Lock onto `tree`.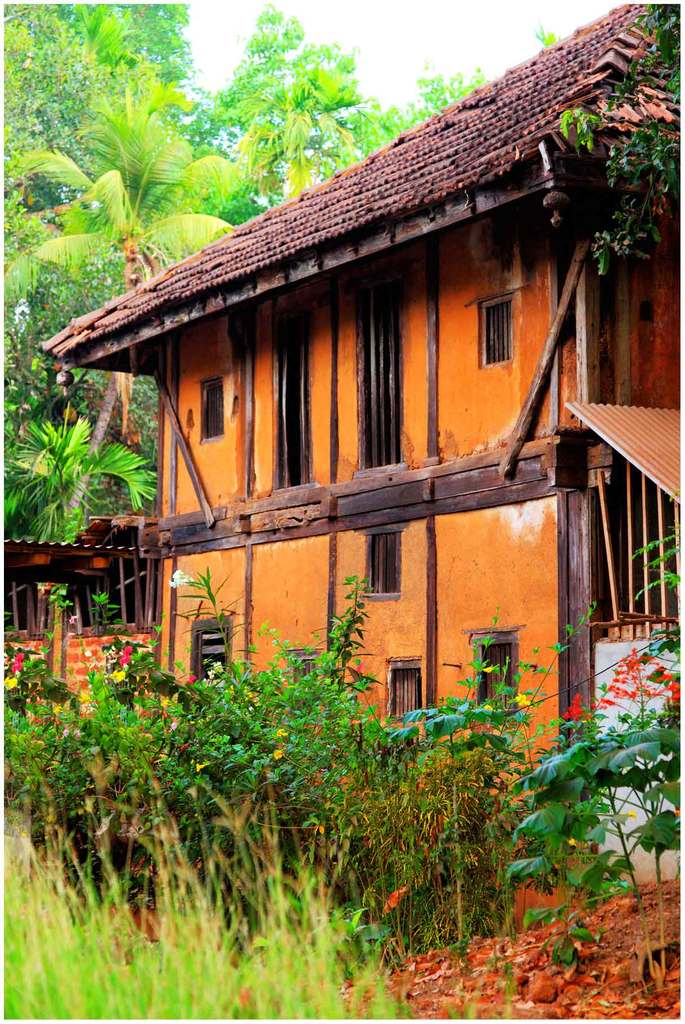
Locked: {"left": 217, "top": 3, "right": 363, "bottom": 196}.
